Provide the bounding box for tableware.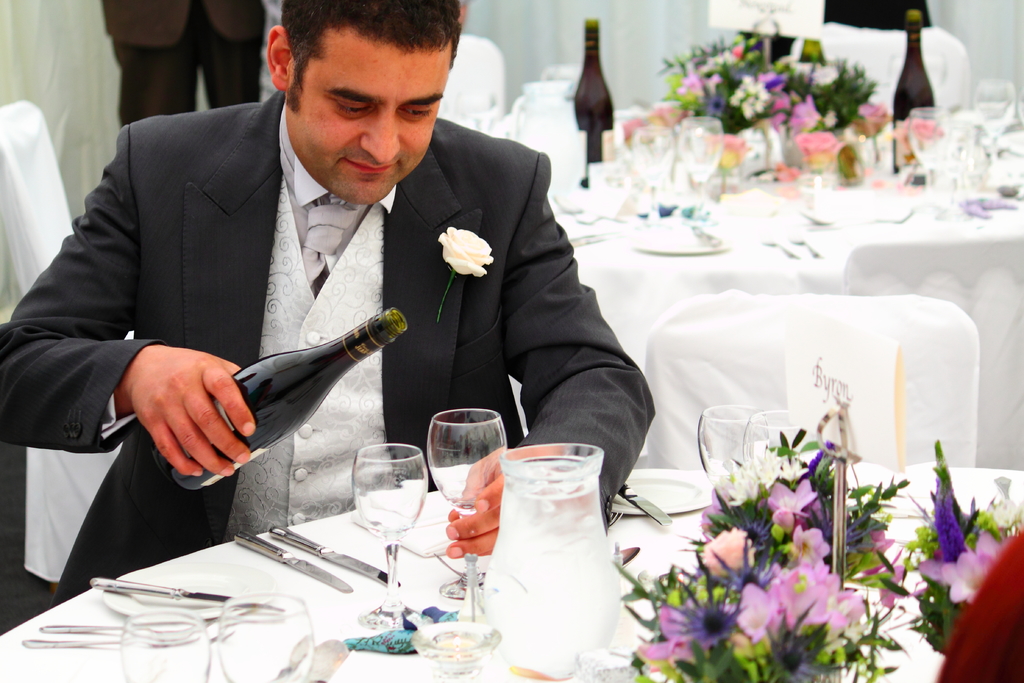
<region>410, 625, 502, 682</region>.
